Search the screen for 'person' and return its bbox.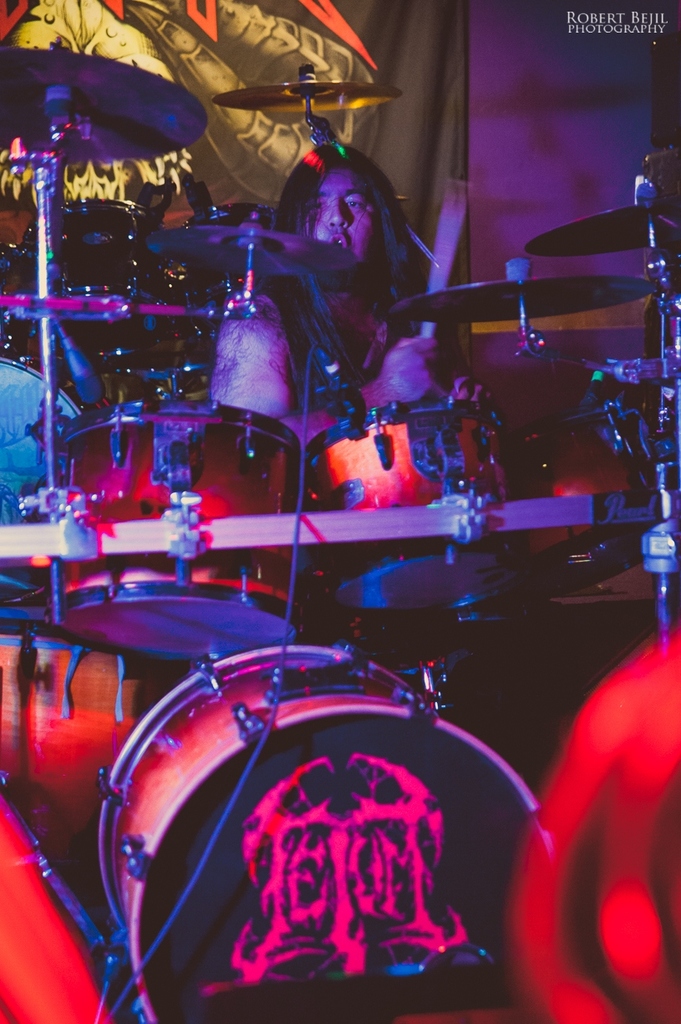
Found: bbox(243, 99, 464, 444).
